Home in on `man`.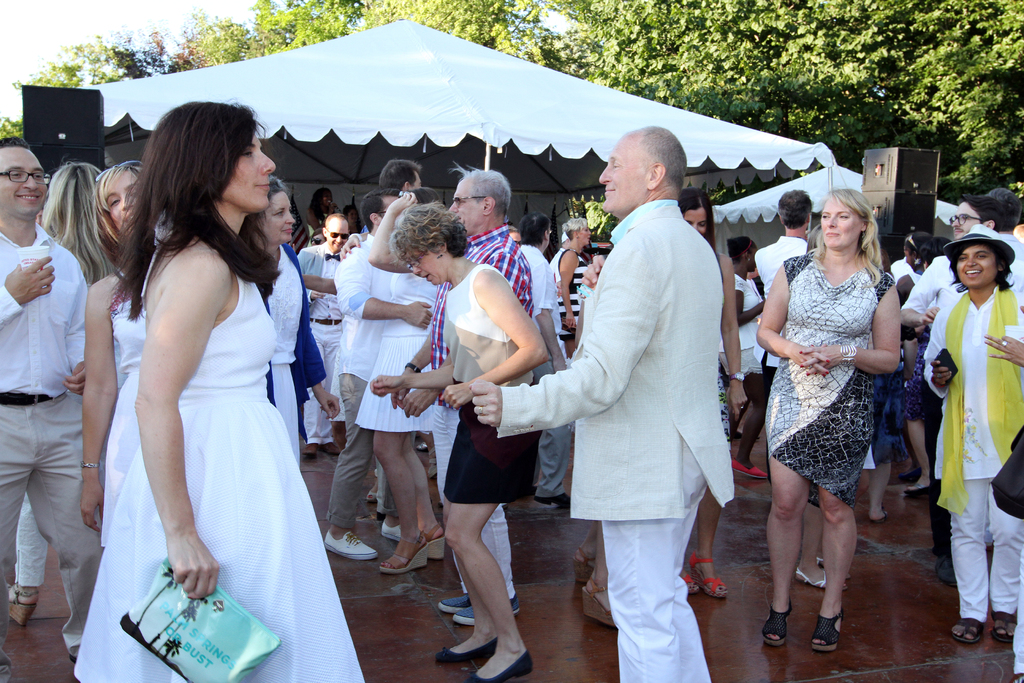
Homed in at region(380, 159, 428, 190).
